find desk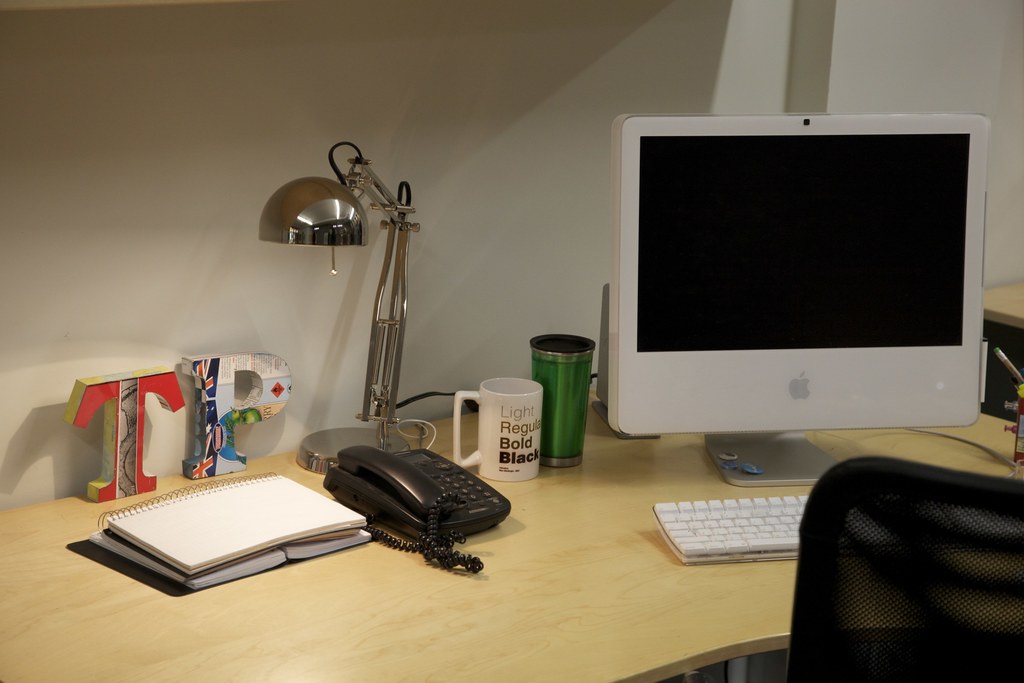
bbox=(0, 383, 1023, 682)
